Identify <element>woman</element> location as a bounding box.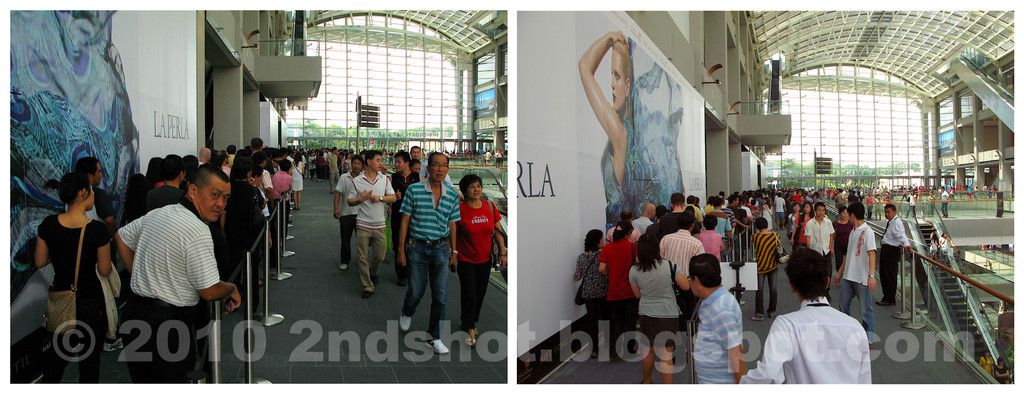
x1=787, y1=201, x2=801, y2=244.
